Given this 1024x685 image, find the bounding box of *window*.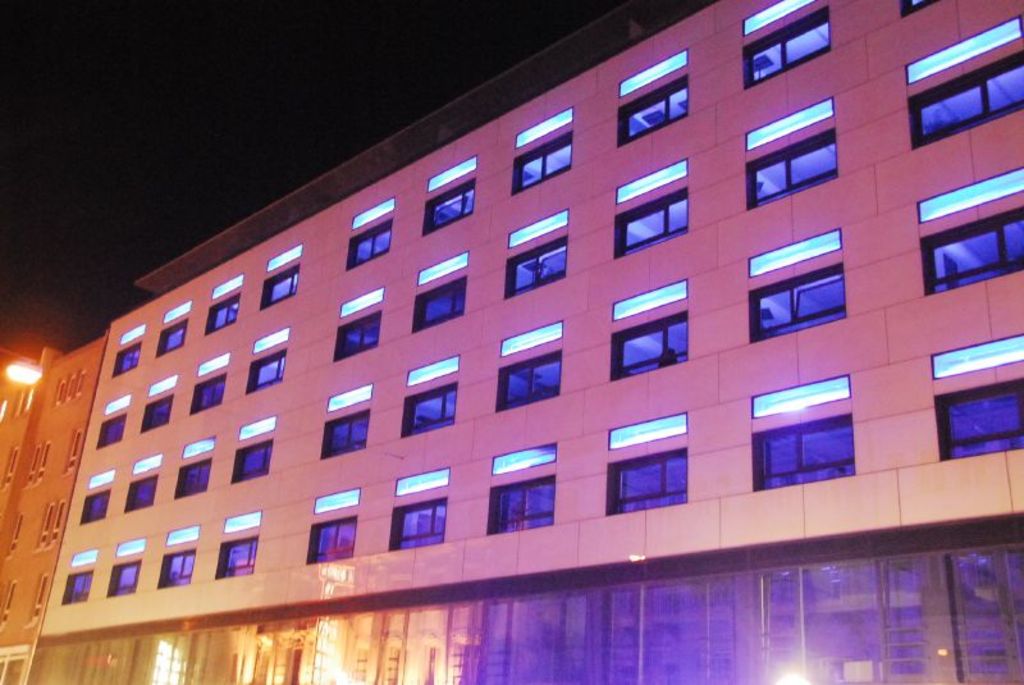
detection(744, 0, 814, 36).
